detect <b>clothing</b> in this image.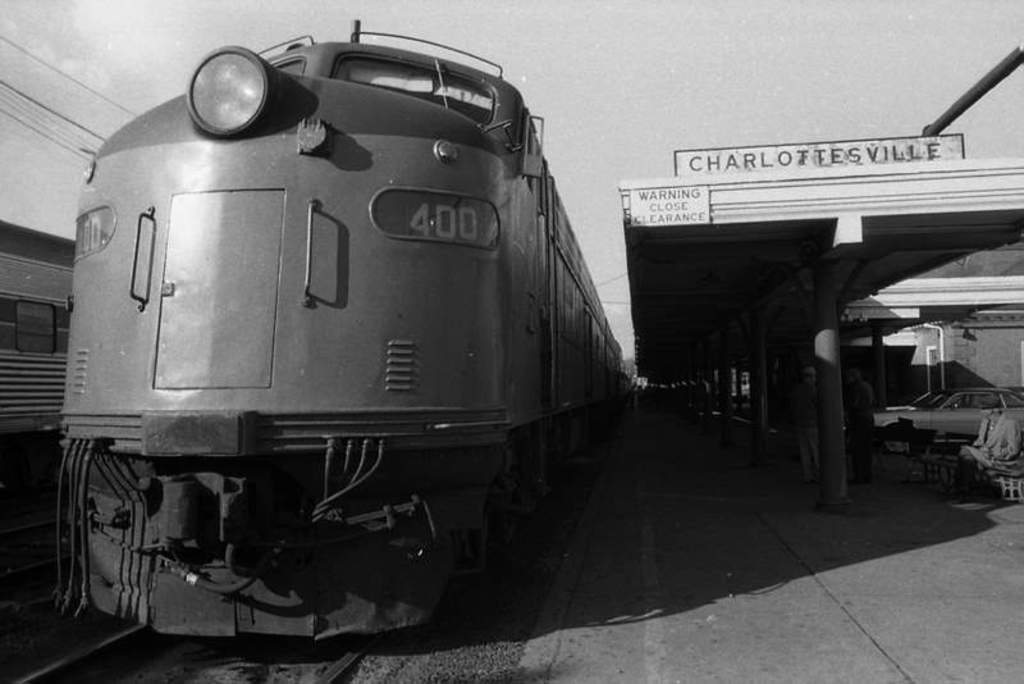
Detection: <box>960,411,1020,473</box>.
